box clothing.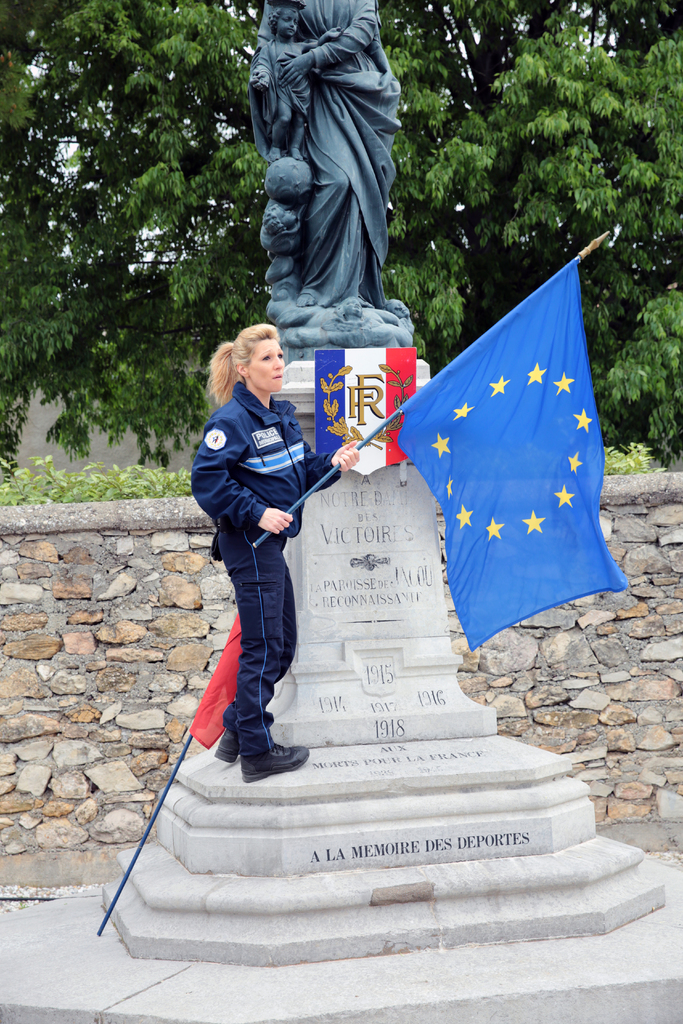
249/0/404/300.
